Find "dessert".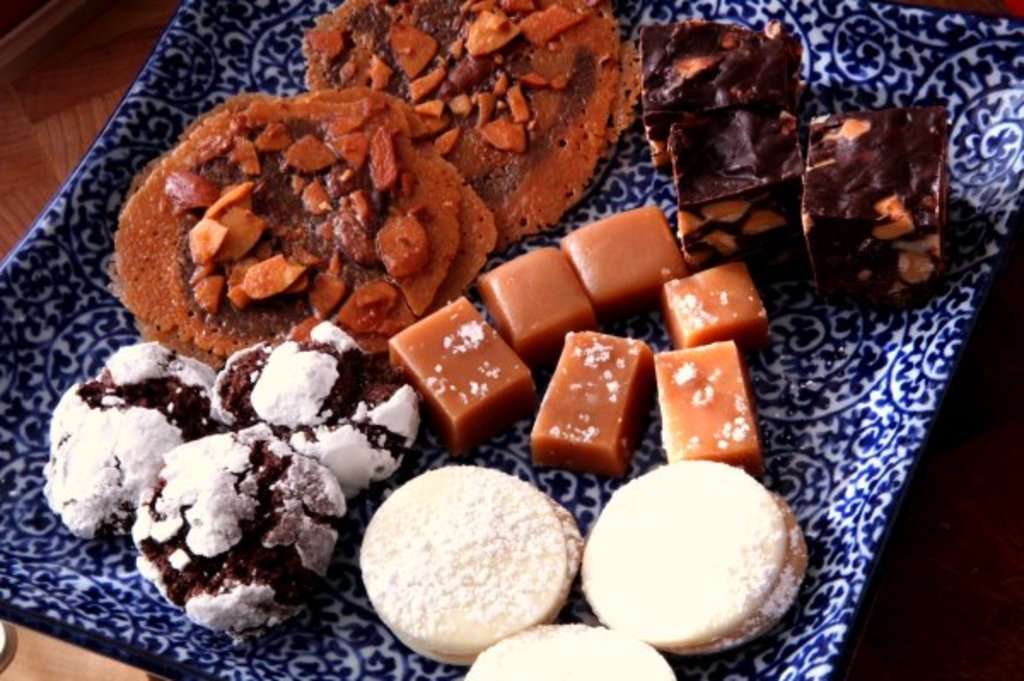
(x1=655, y1=253, x2=785, y2=346).
